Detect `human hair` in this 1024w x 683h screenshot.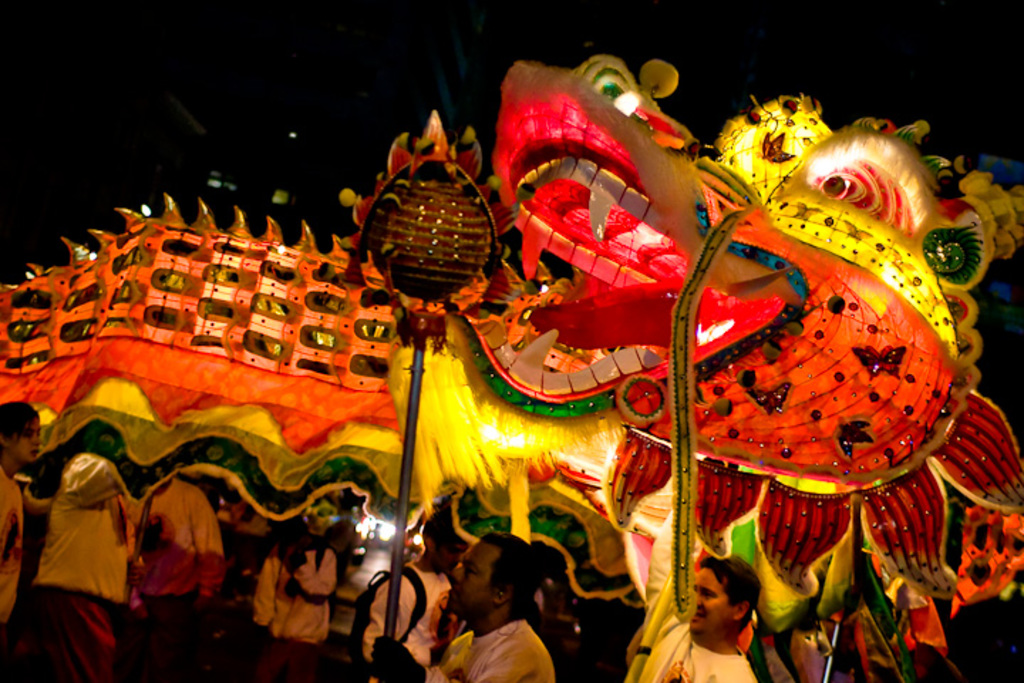
Detection: [x1=0, y1=401, x2=40, y2=455].
